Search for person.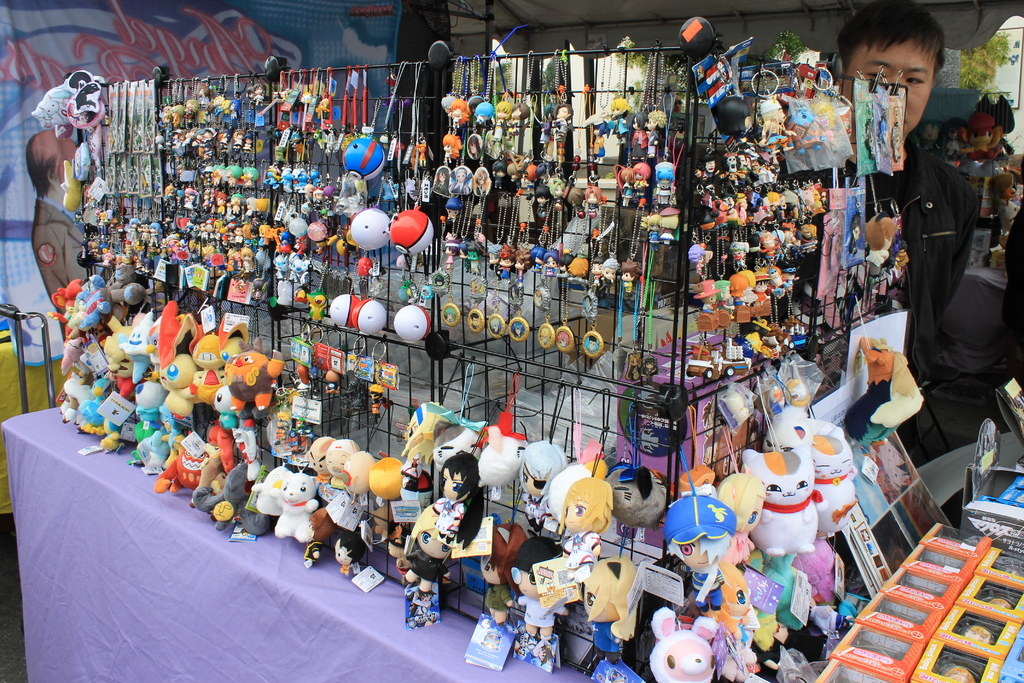
Found at left=492, top=102, right=510, bottom=143.
